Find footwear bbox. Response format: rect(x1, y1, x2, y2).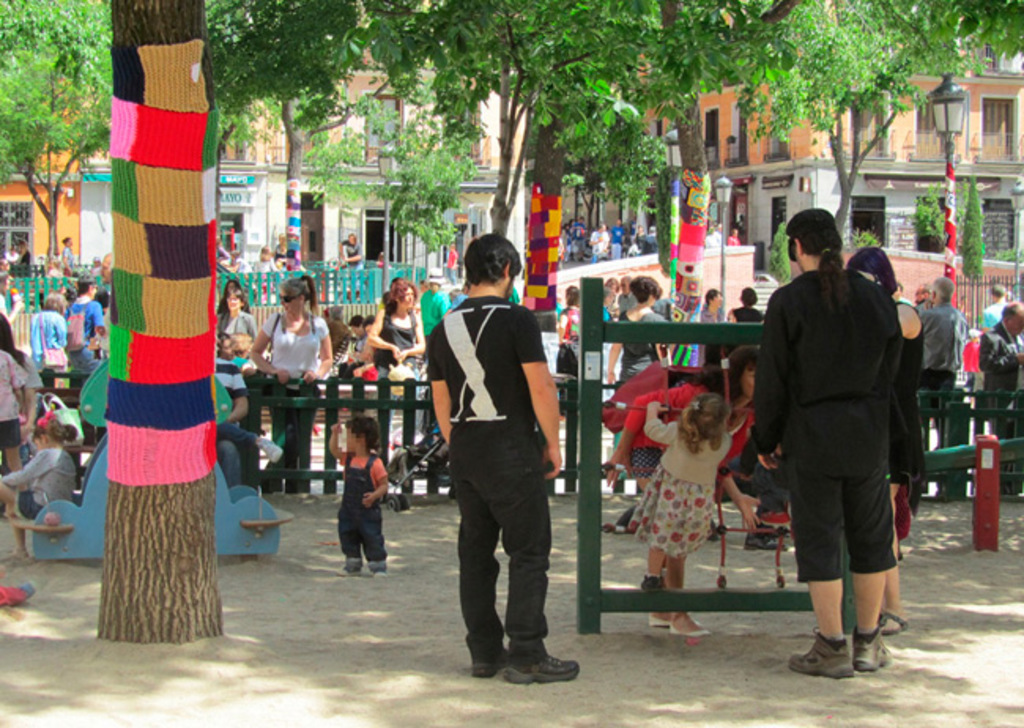
rect(849, 622, 895, 673).
